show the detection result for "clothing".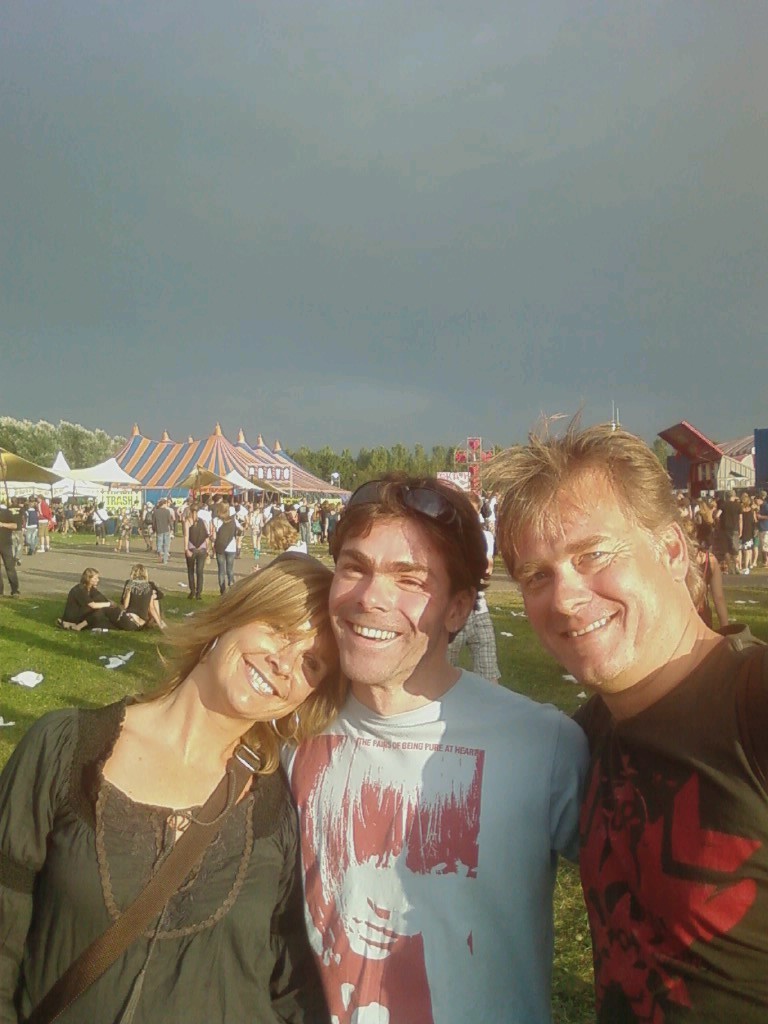
<region>206, 519, 232, 592</region>.
